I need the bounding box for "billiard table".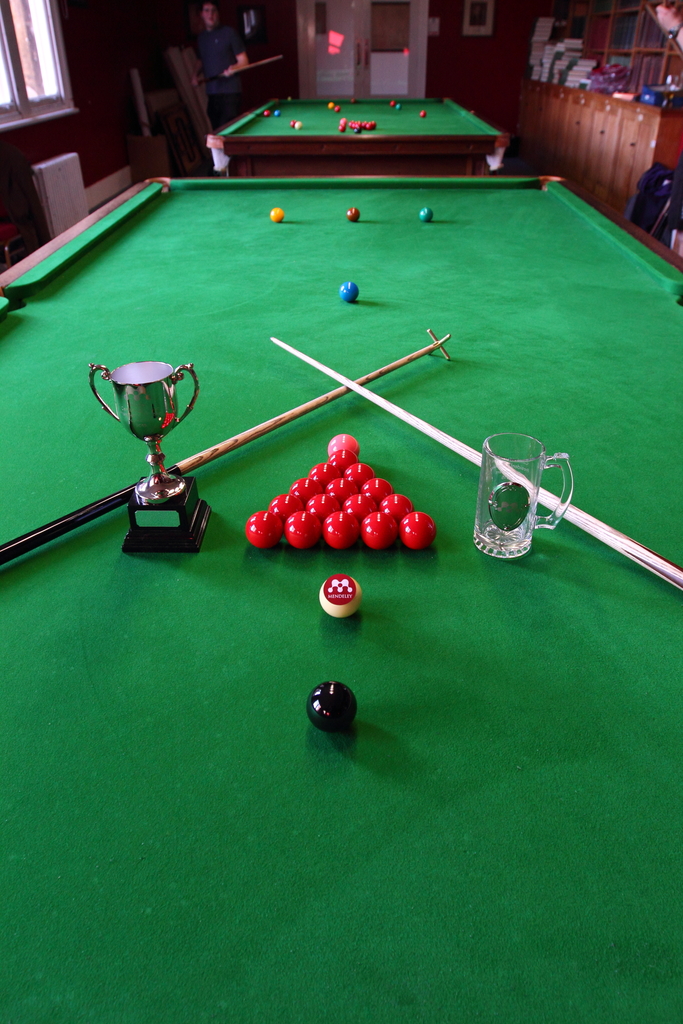
Here it is: [left=204, top=92, right=518, bottom=170].
